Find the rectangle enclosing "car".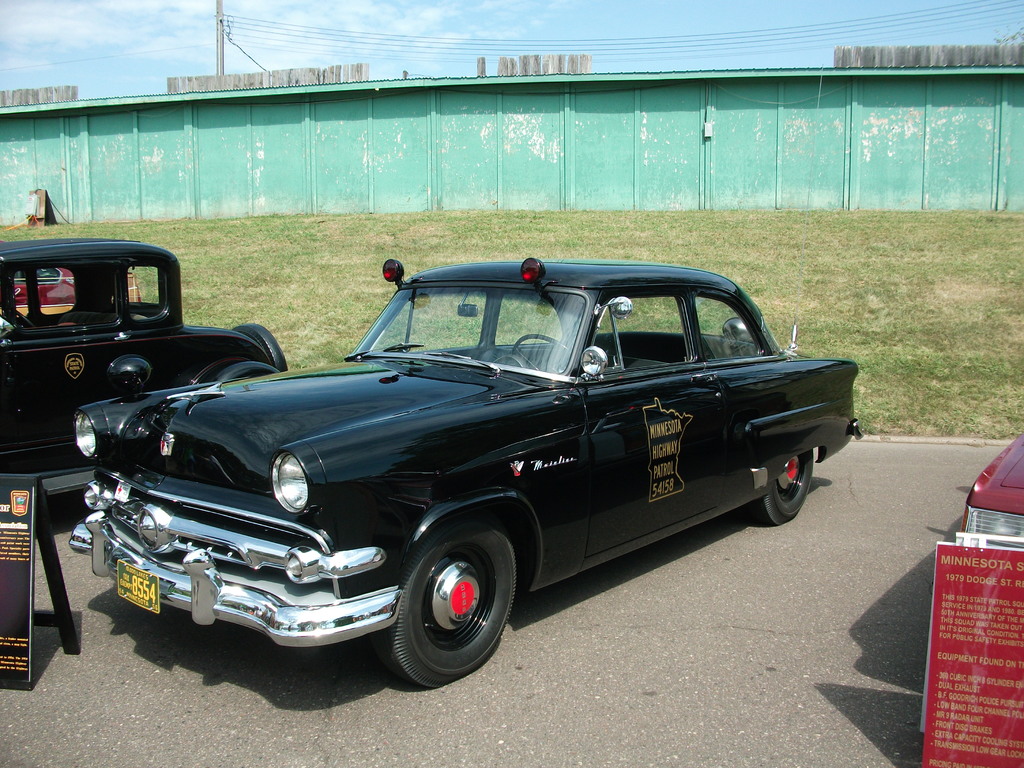
locate(0, 236, 285, 505).
